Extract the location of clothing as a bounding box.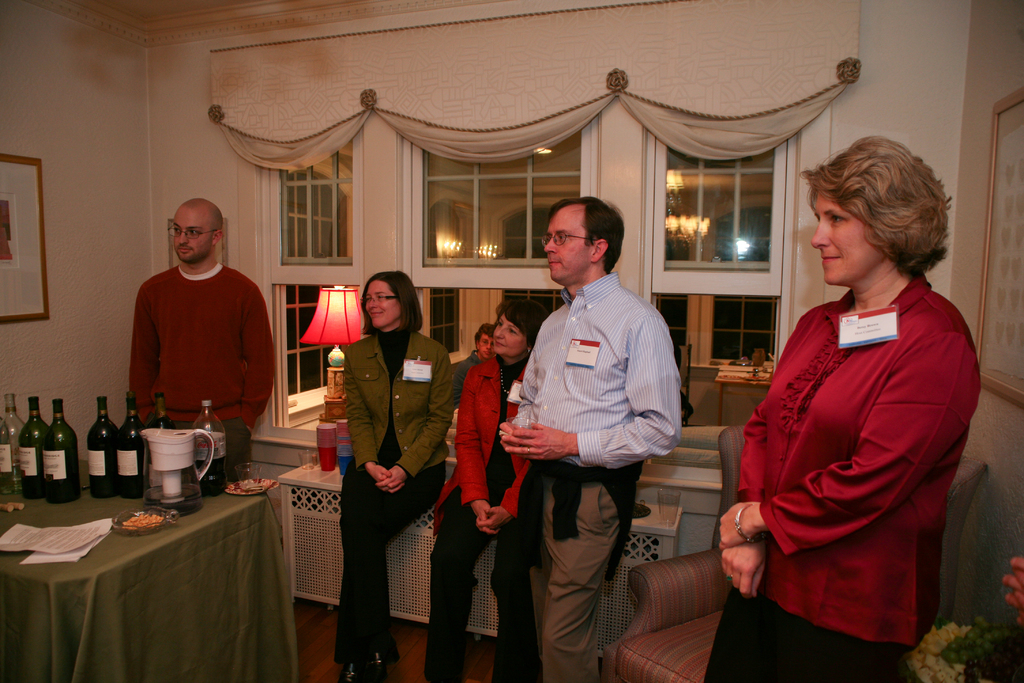
Rect(447, 343, 478, 397).
